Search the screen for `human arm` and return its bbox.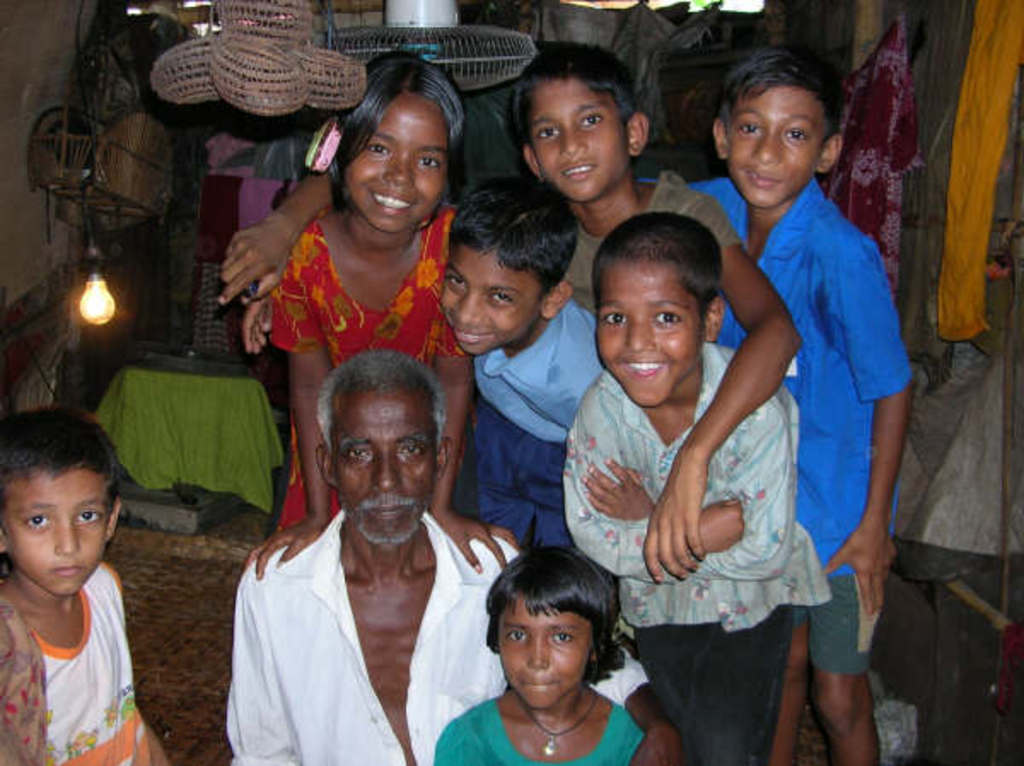
Found: 143,717,179,764.
